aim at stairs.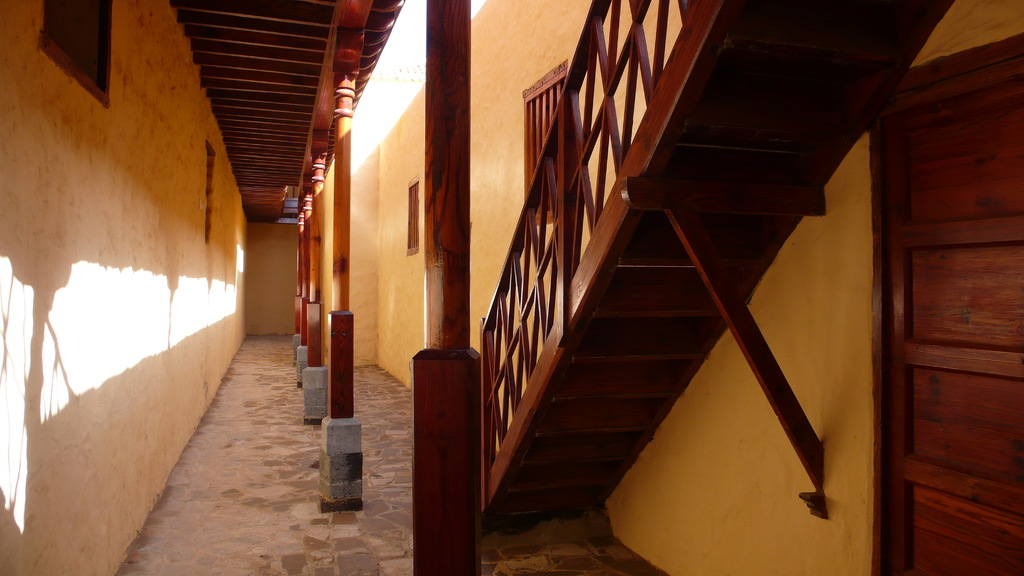
Aimed at crop(472, 0, 716, 522).
